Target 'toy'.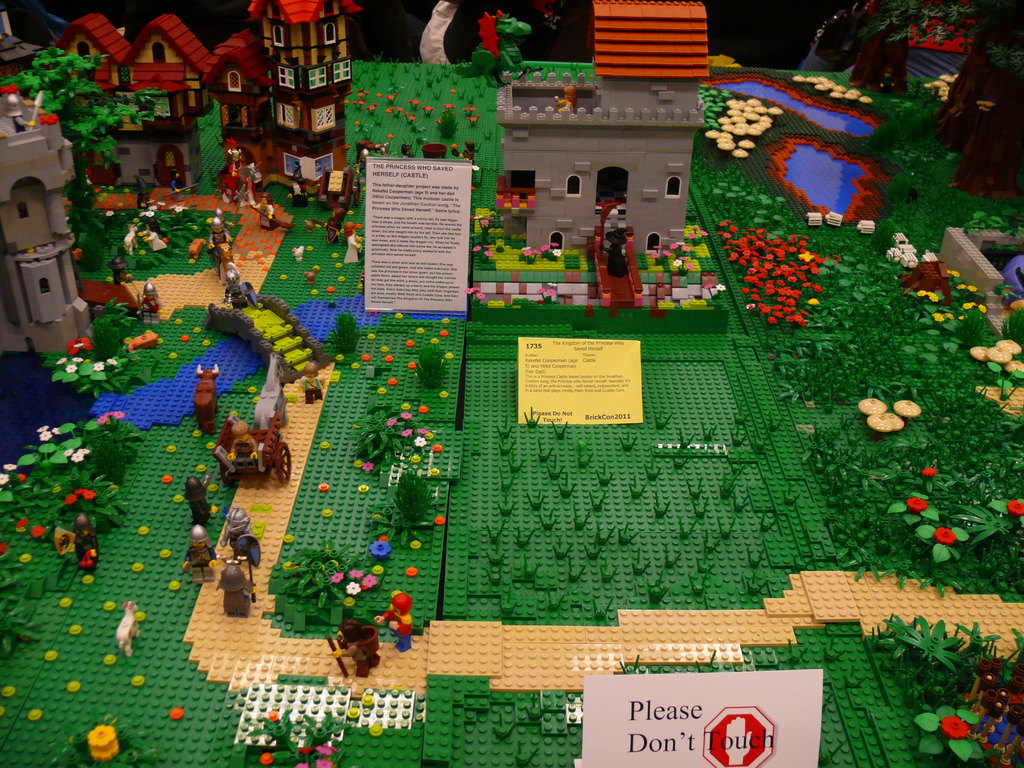
Target region: left=220, top=260, right=260, bottom=310.
